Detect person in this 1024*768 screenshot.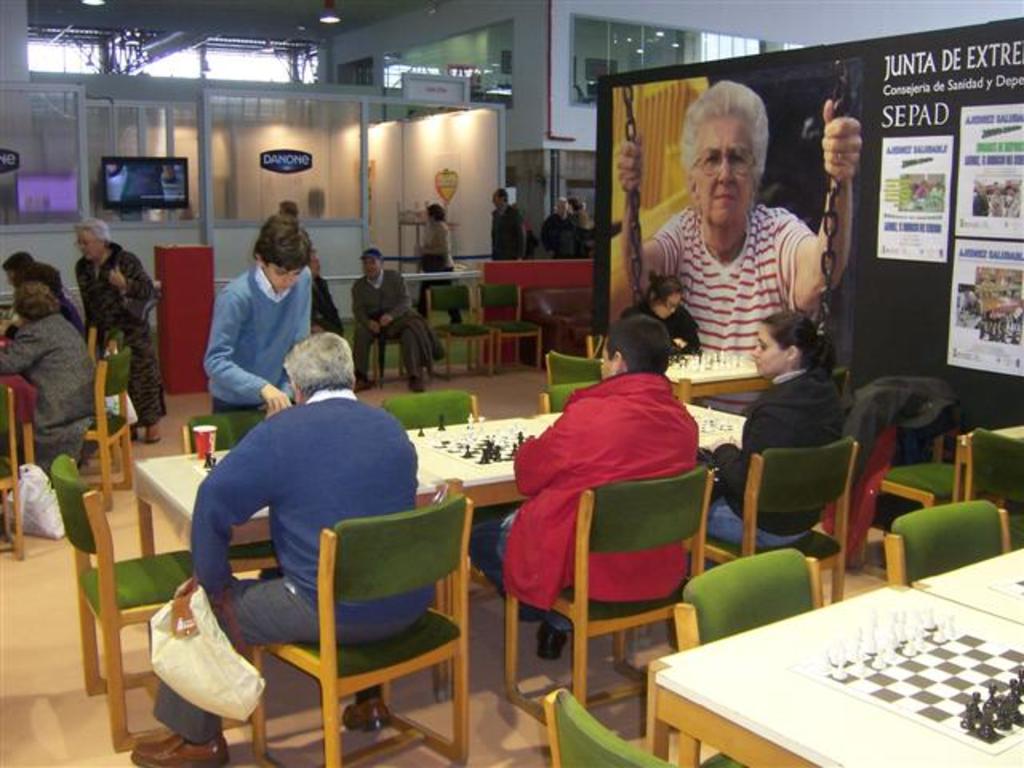
Detection: 533 198 592 270.
